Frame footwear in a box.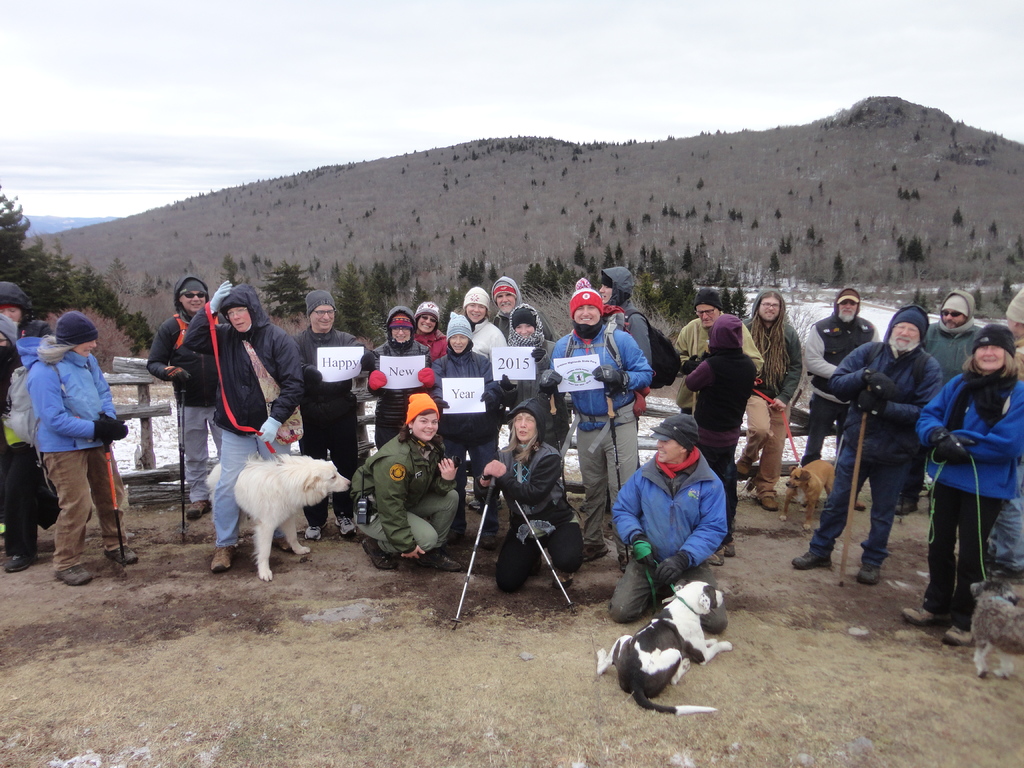
[x1=945, y1=625, x2=974, y2=646].
